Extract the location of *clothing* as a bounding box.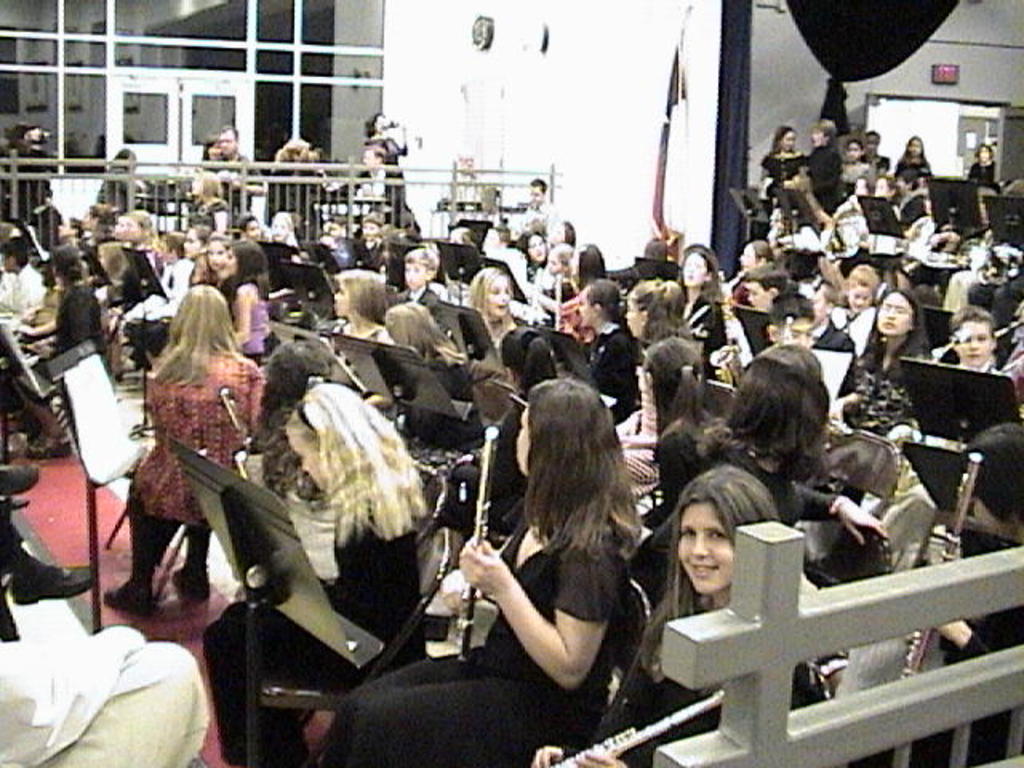
x1=96, y1=166, x2=147, y2=208.
